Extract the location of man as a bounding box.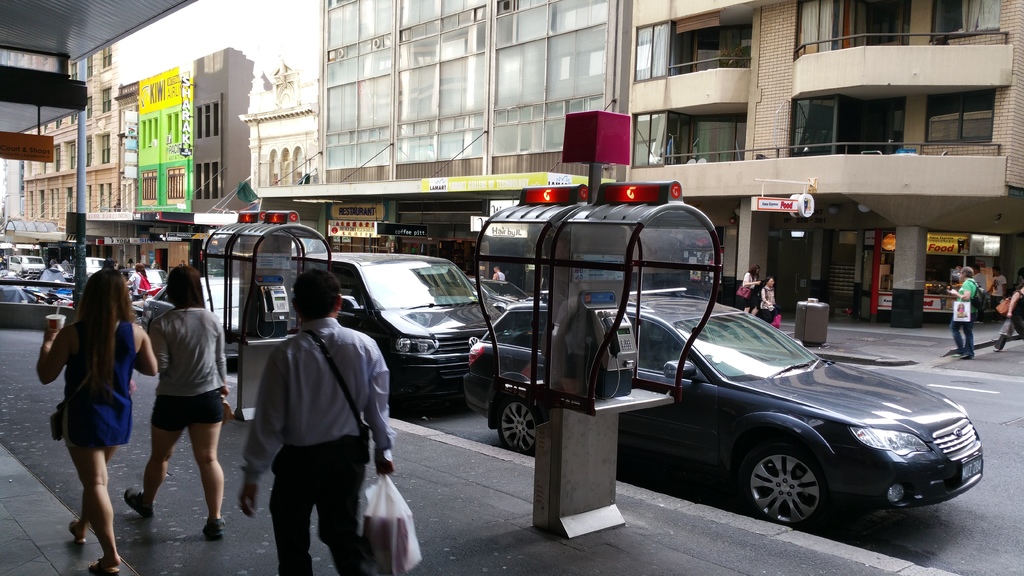
(left=236, top=285, right=399, bottom=570).
